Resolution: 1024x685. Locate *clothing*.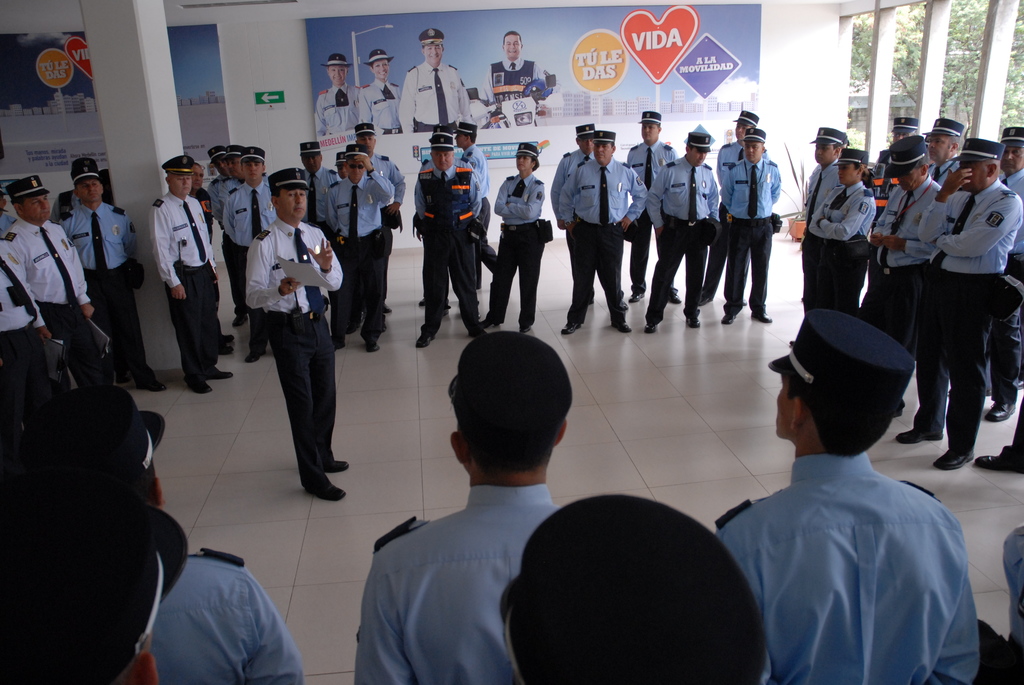
region(361, 84, 401, 136).
